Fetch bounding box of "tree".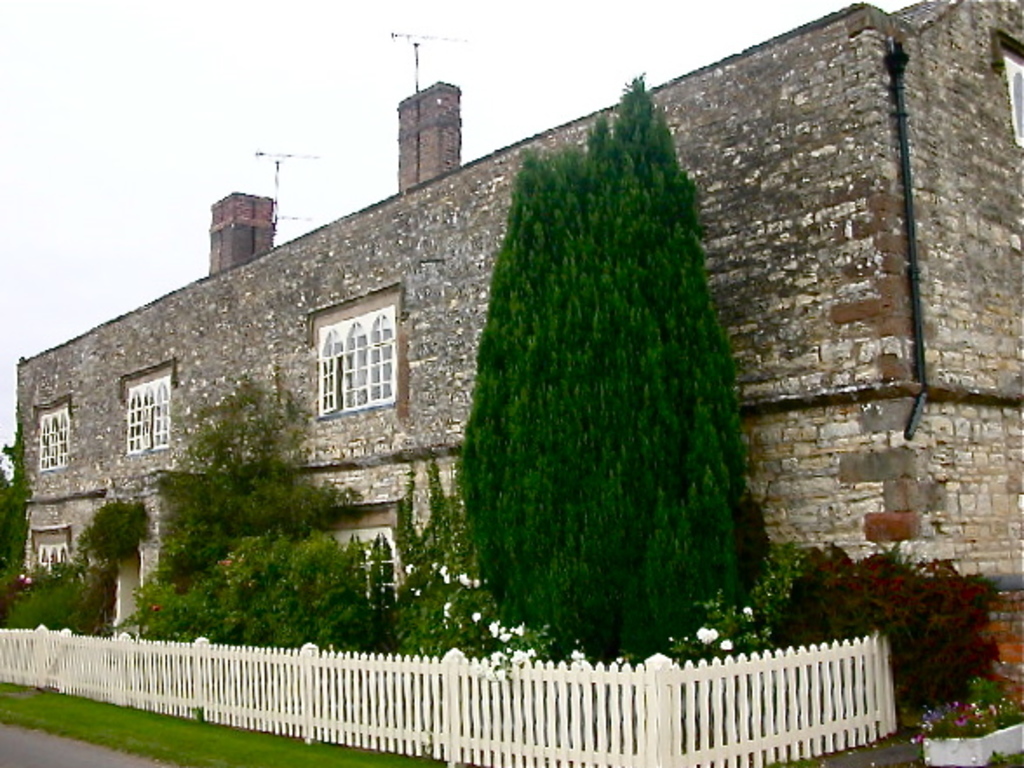
Bbox: pyautogui.locateOnScreen(441, 106, 766, 634).
